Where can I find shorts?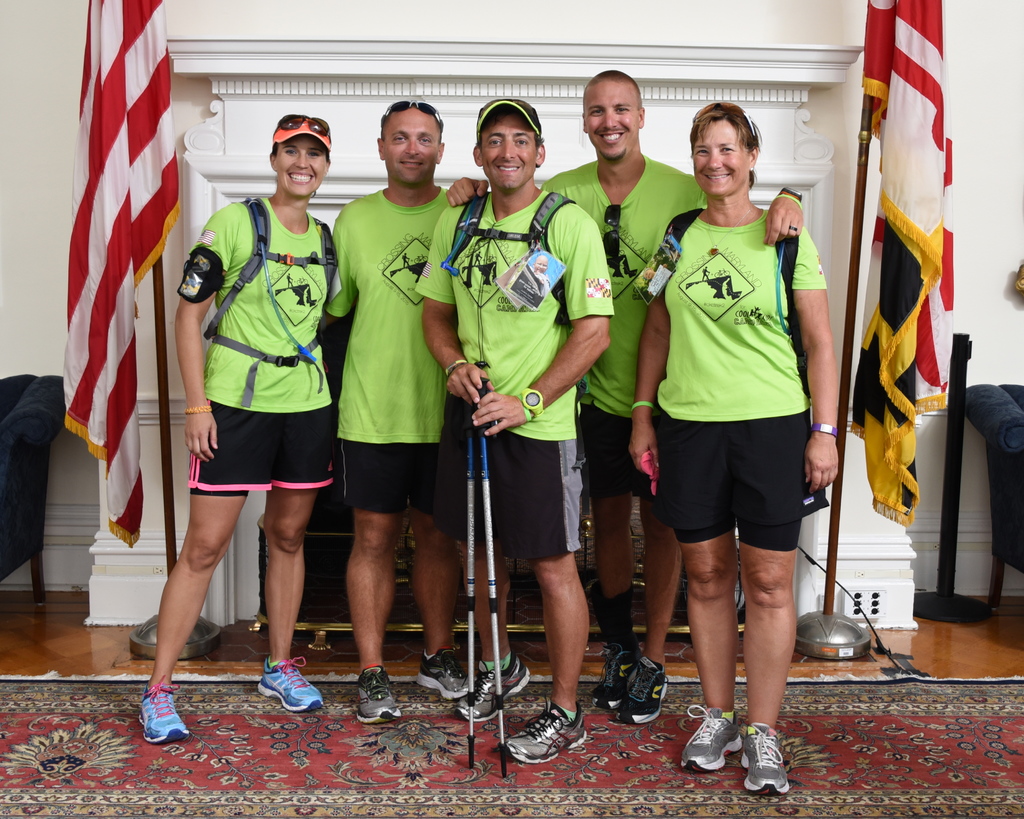
You can find it at region(582, 406, 648, 497).
